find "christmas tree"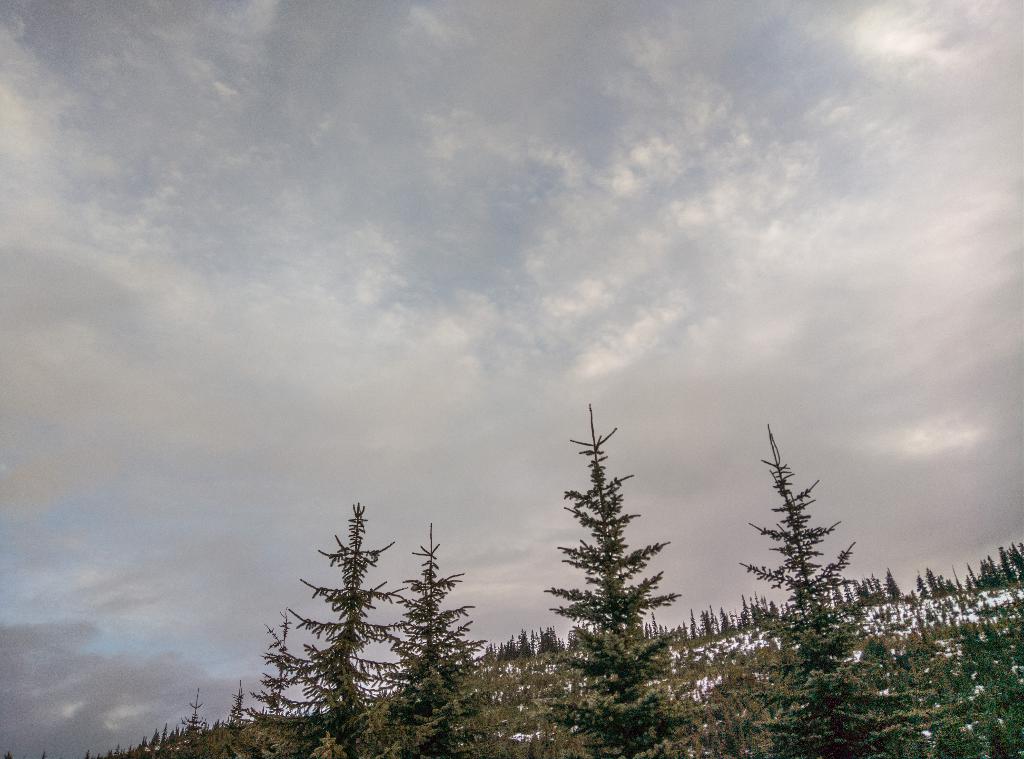
bbox=[226, 680, 255, 747]
